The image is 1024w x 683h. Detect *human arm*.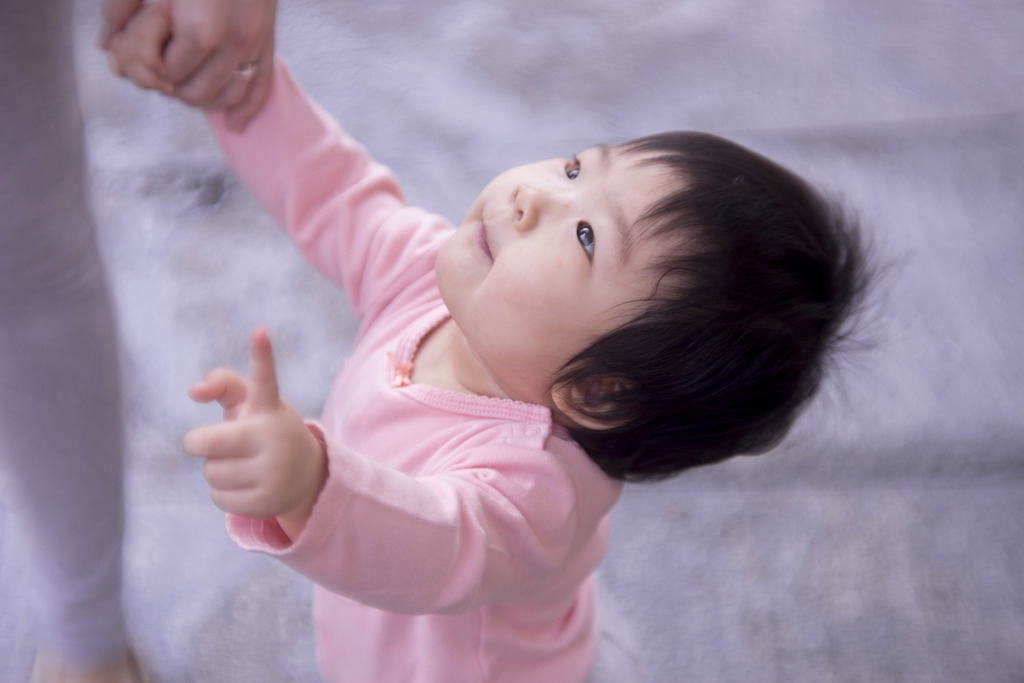
Detection: 97/0/278/132.
